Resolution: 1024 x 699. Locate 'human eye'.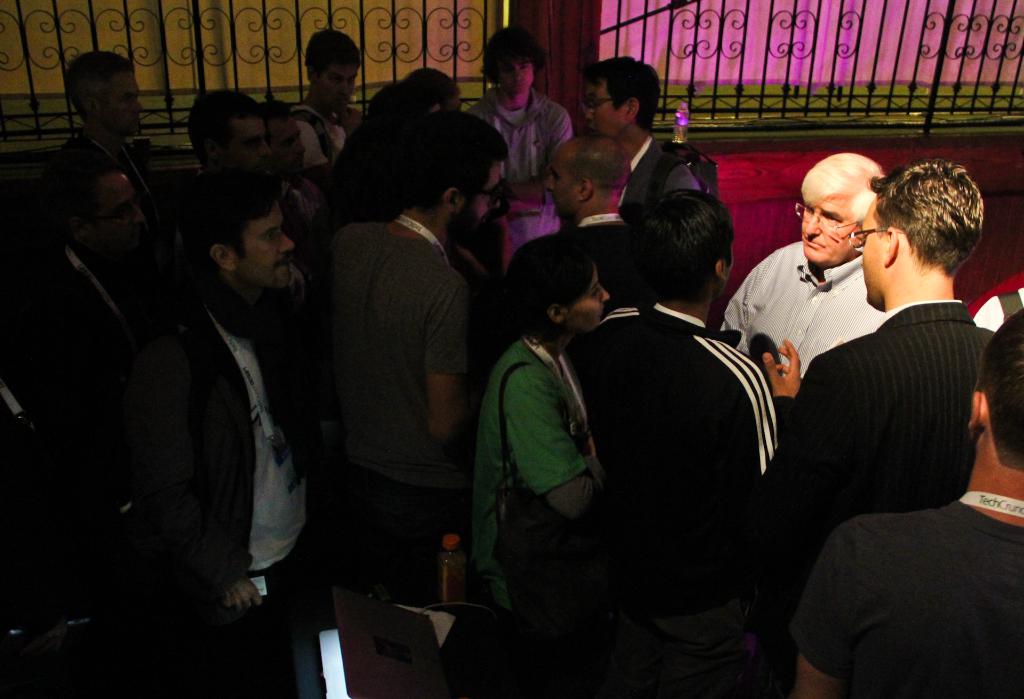
x1=346 y1=76 x2=355 y2=84.
